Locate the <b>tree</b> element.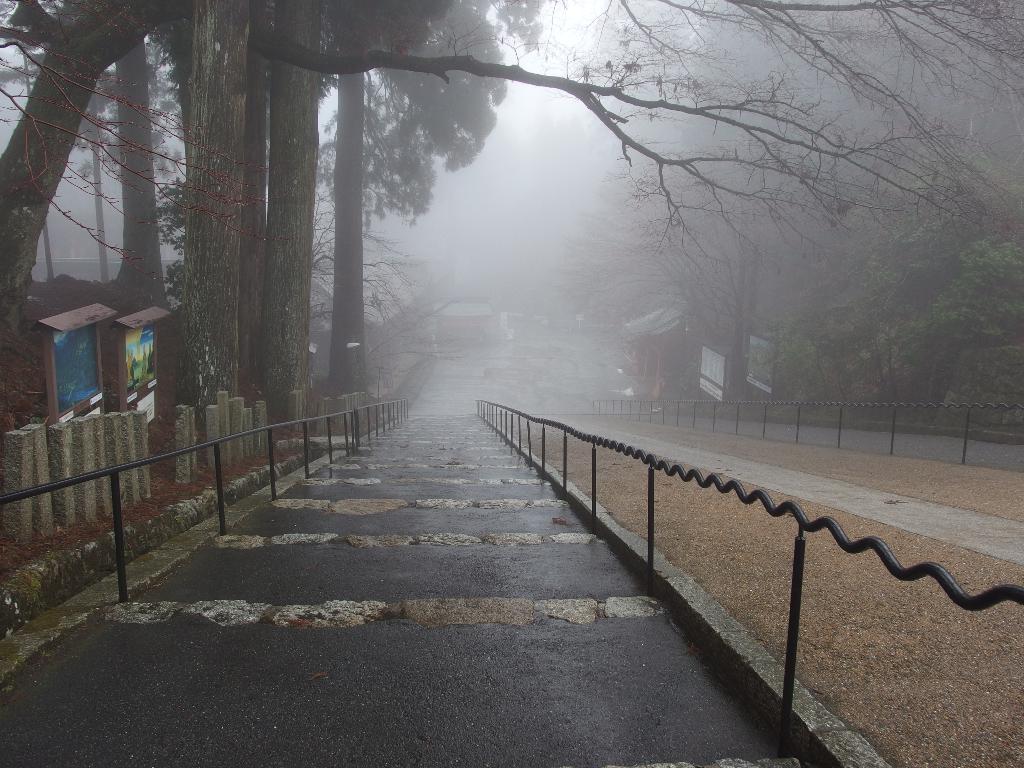
Element bbox: detection(268, 1, 336, 452).
